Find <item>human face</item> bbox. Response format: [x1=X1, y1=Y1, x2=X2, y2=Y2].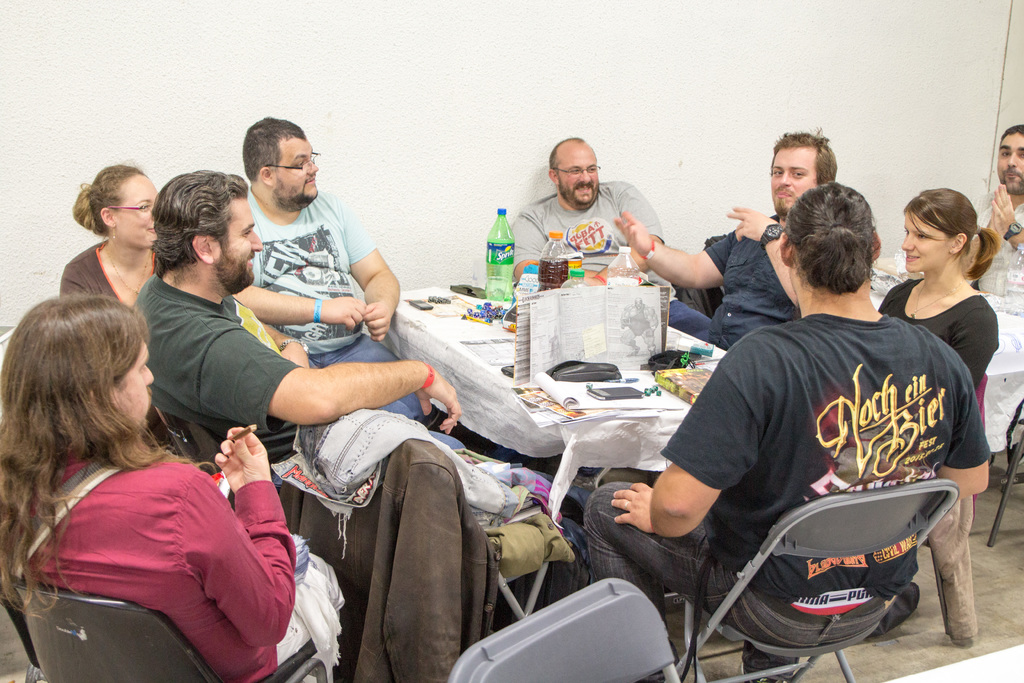
[x1=119, y1=186, x2=160, y2=244].
